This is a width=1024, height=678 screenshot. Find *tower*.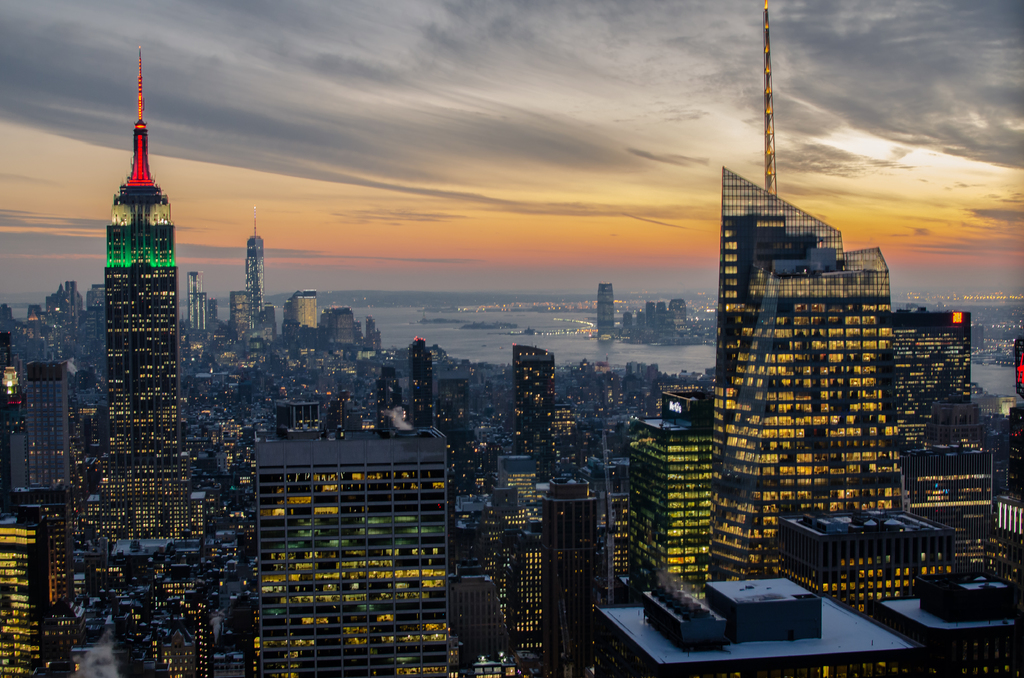
Bounding box: 27/362/63/495.
